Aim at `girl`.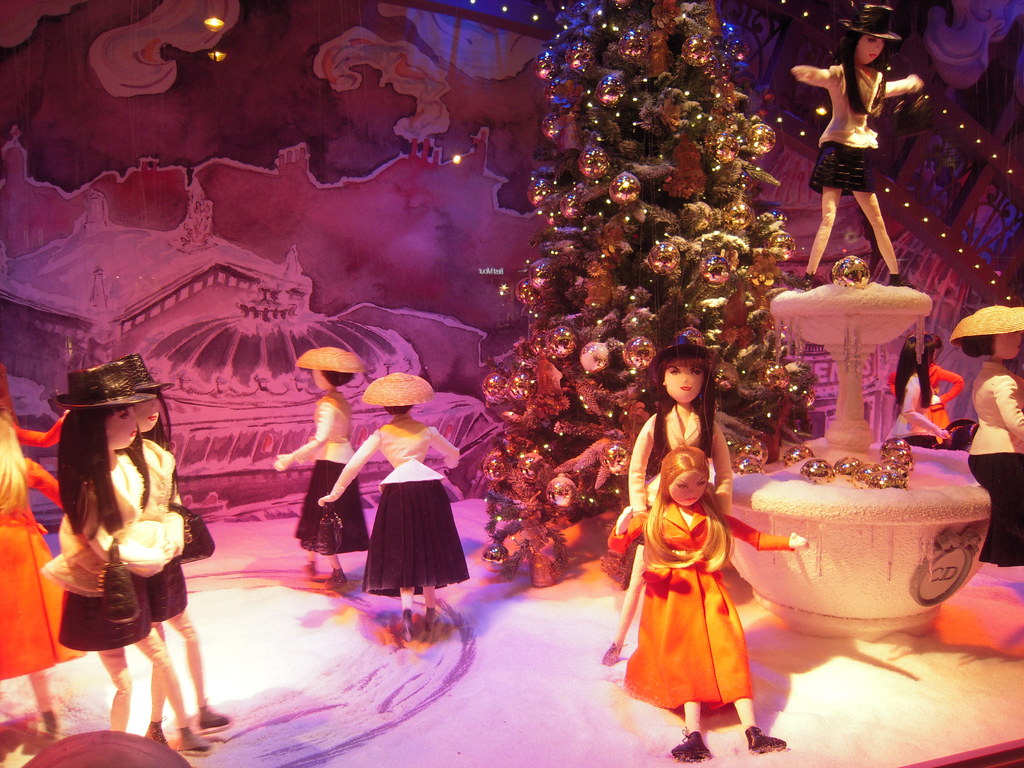
Aimed at [136, 351, 236, 753].
